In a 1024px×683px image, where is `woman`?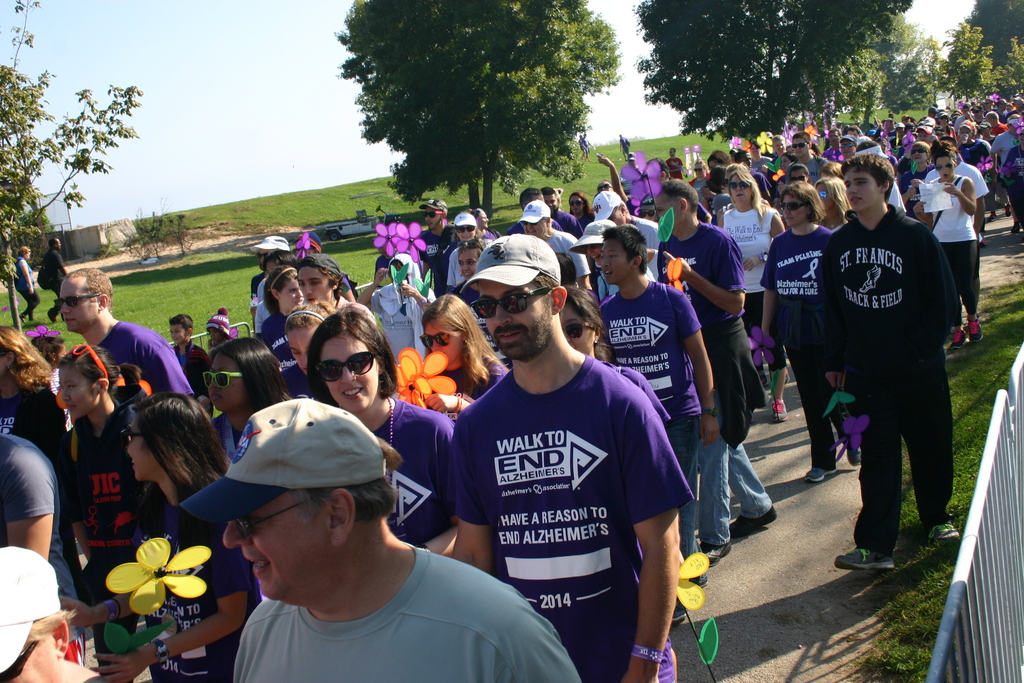
pyautogui.locateOnScreen(687, 156, 711, 205).
